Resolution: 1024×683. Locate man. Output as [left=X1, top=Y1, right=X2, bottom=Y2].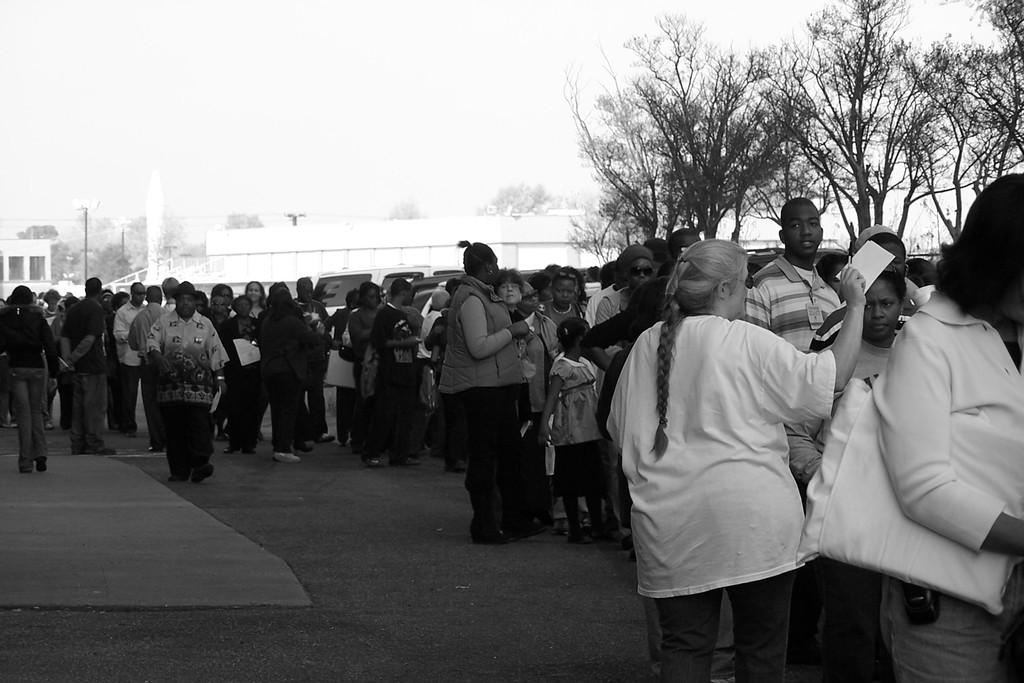
[left=745, top=190, right=837, bottom=367].
